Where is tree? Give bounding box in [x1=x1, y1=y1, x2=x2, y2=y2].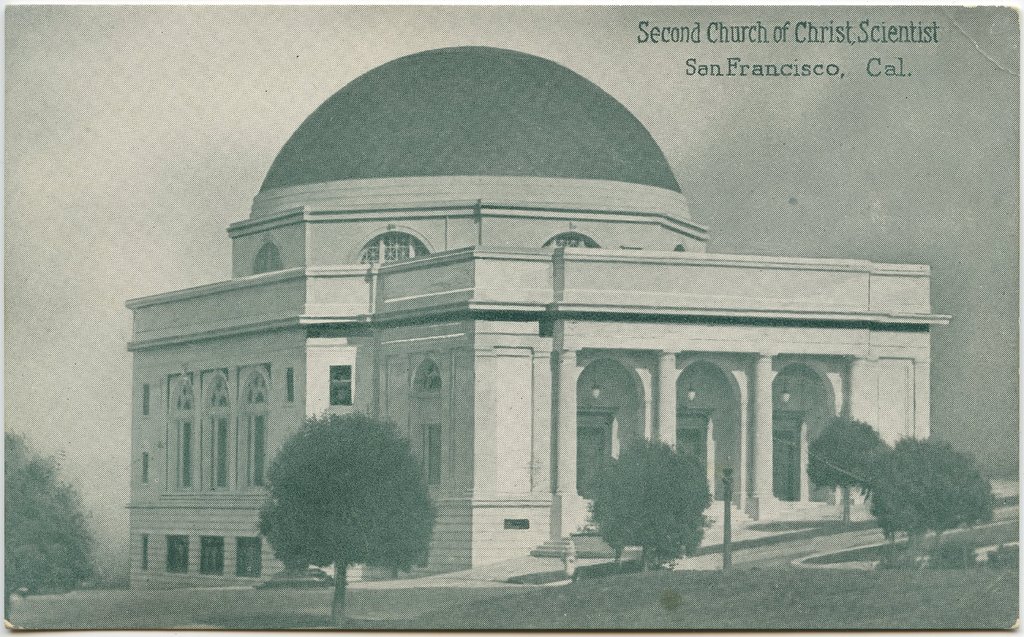
[x1=881, y1=425, x2=1012, y2=547].
